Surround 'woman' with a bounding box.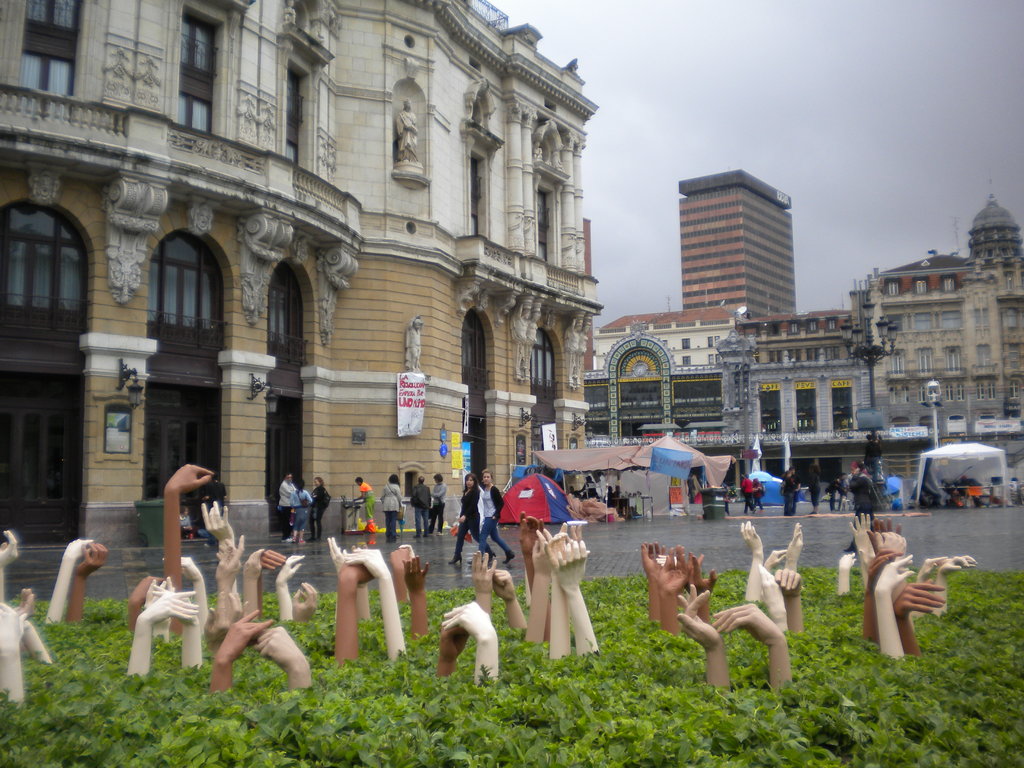
<region>783, 469, 796, 517</region>.
